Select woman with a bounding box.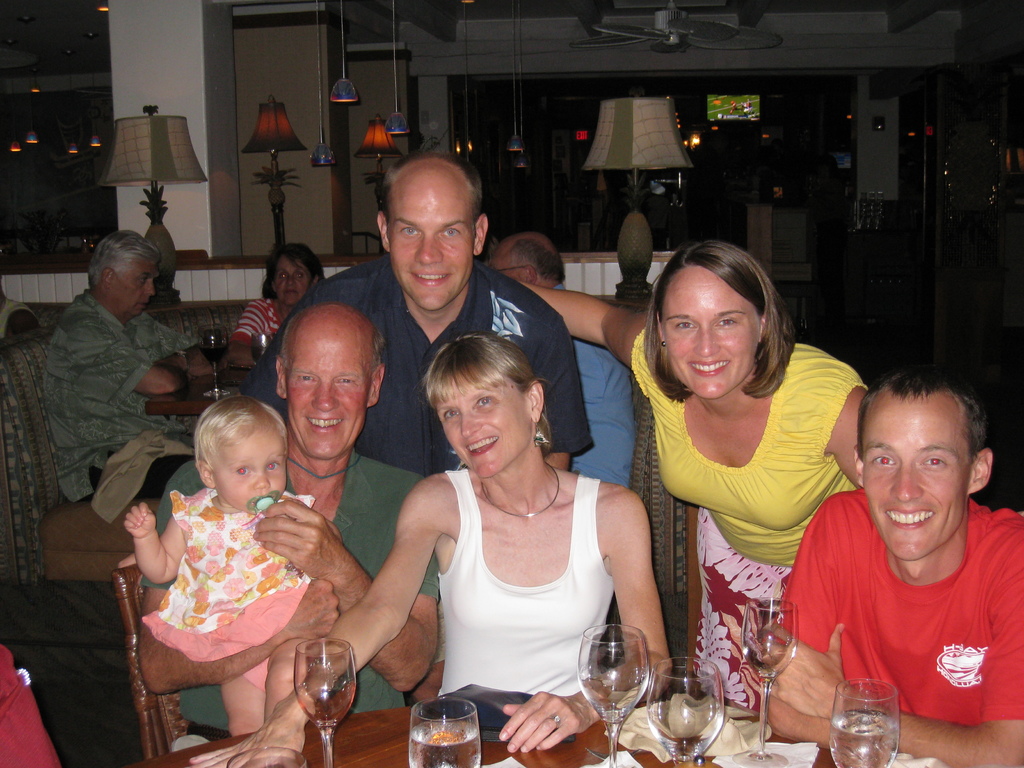
bbox(508, 237, 874, 714).
